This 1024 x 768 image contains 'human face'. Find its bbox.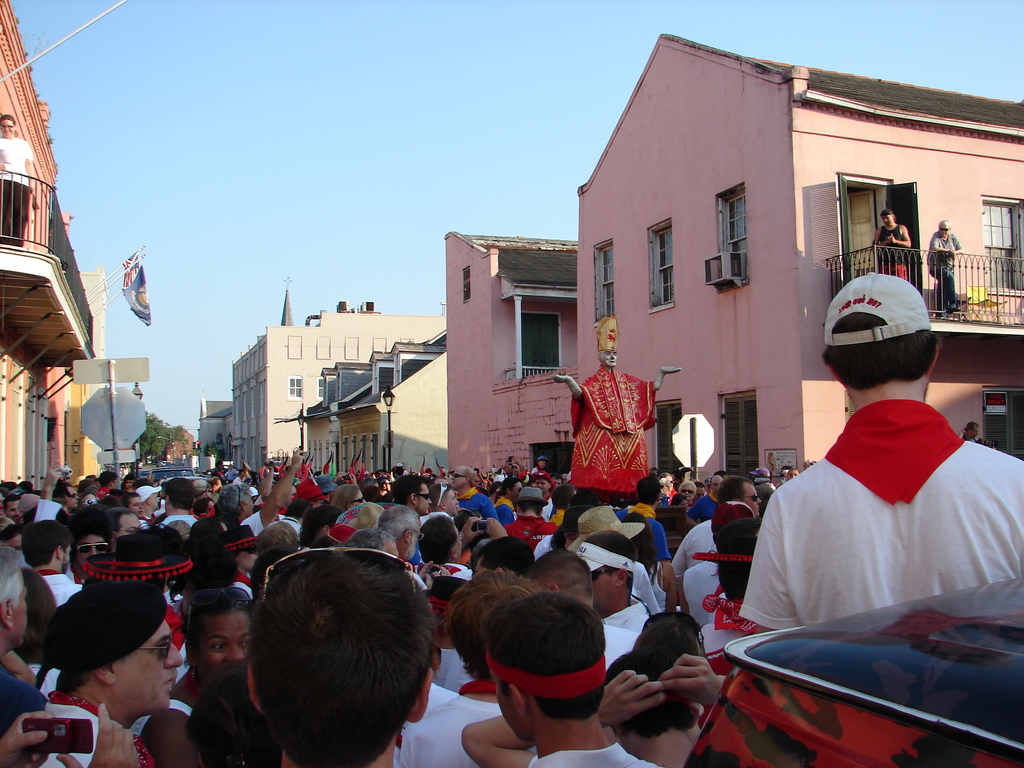
<region>65, 486, 80, 509</region>.
